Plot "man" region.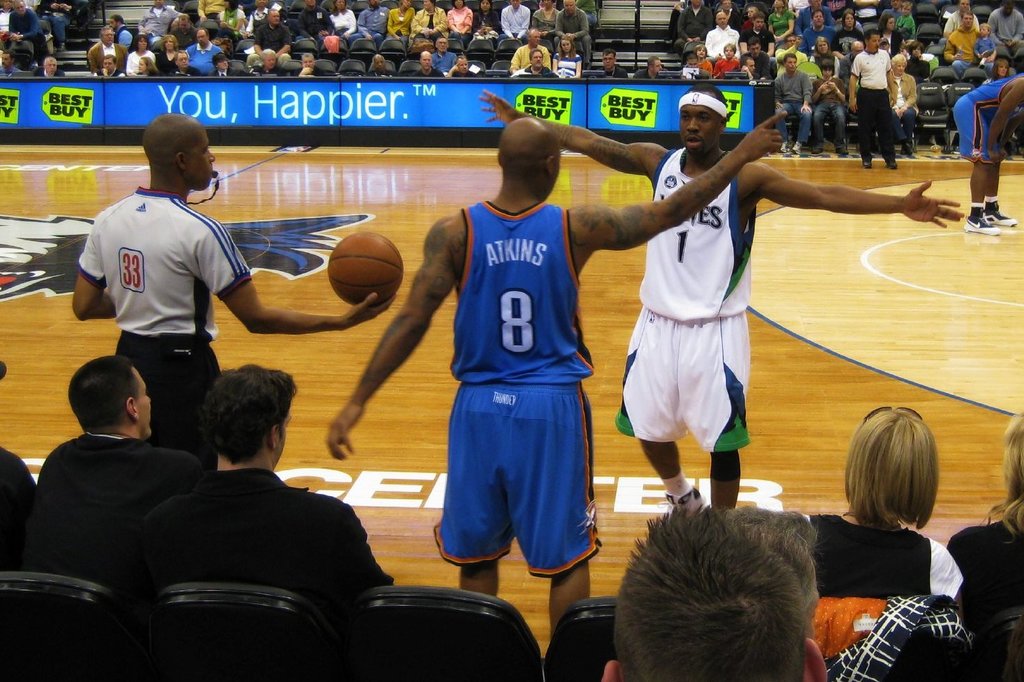
Plotted at box=[208, 52, 257, 75].
